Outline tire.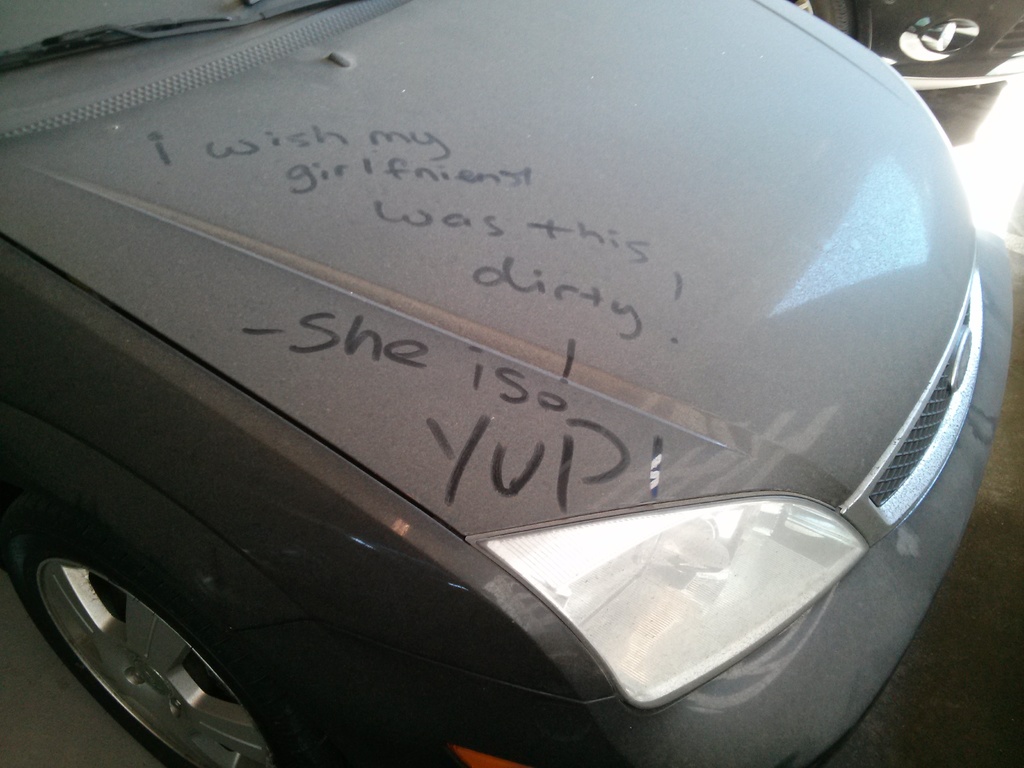
Outline: 783, 0, 854, 36.
